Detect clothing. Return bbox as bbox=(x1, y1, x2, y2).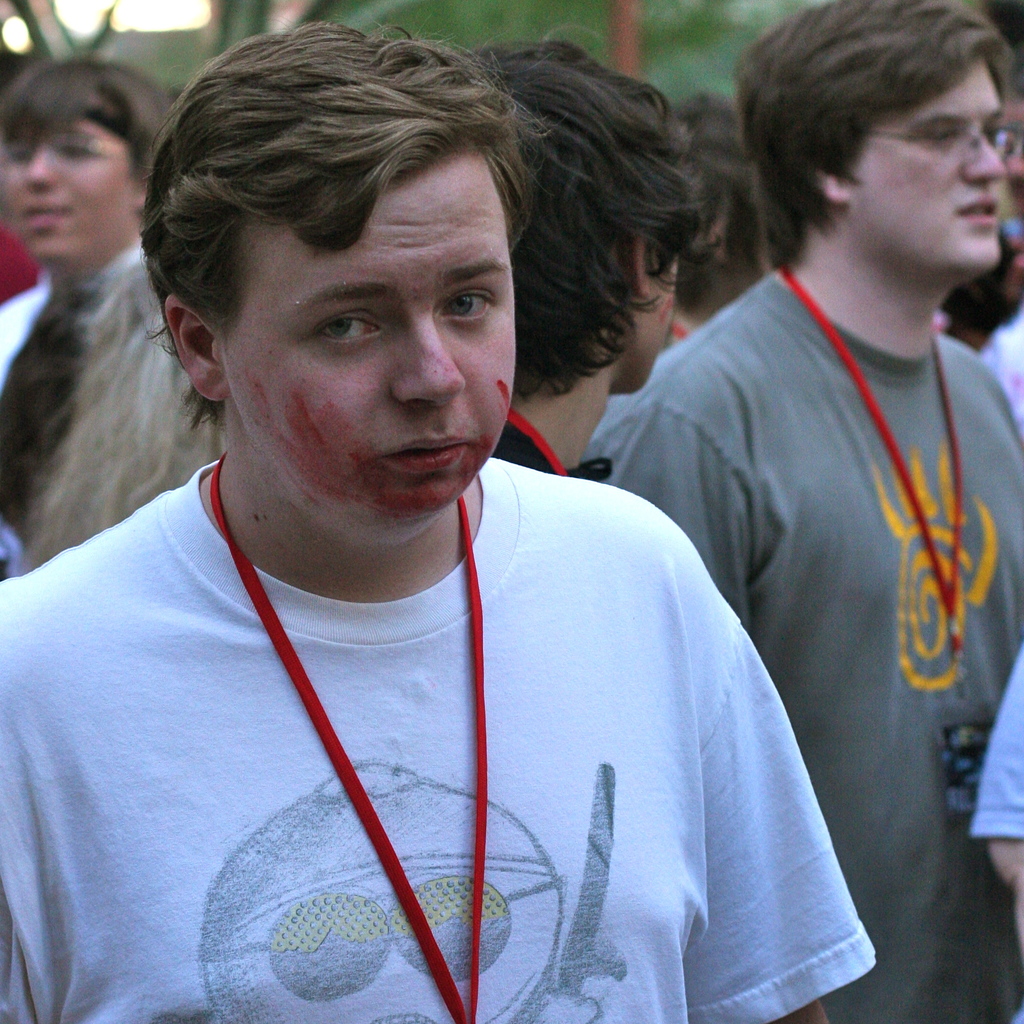
bbox=(583, 259, 1023, 1023).
